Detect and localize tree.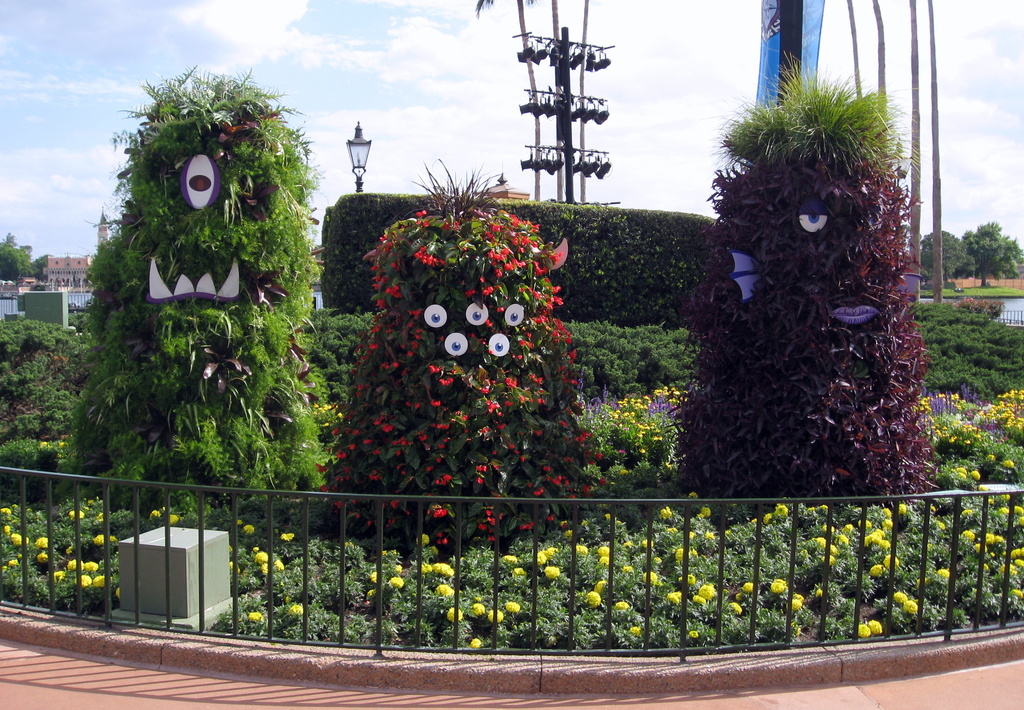
Localized at bbox(0, 229, 52, 280).
